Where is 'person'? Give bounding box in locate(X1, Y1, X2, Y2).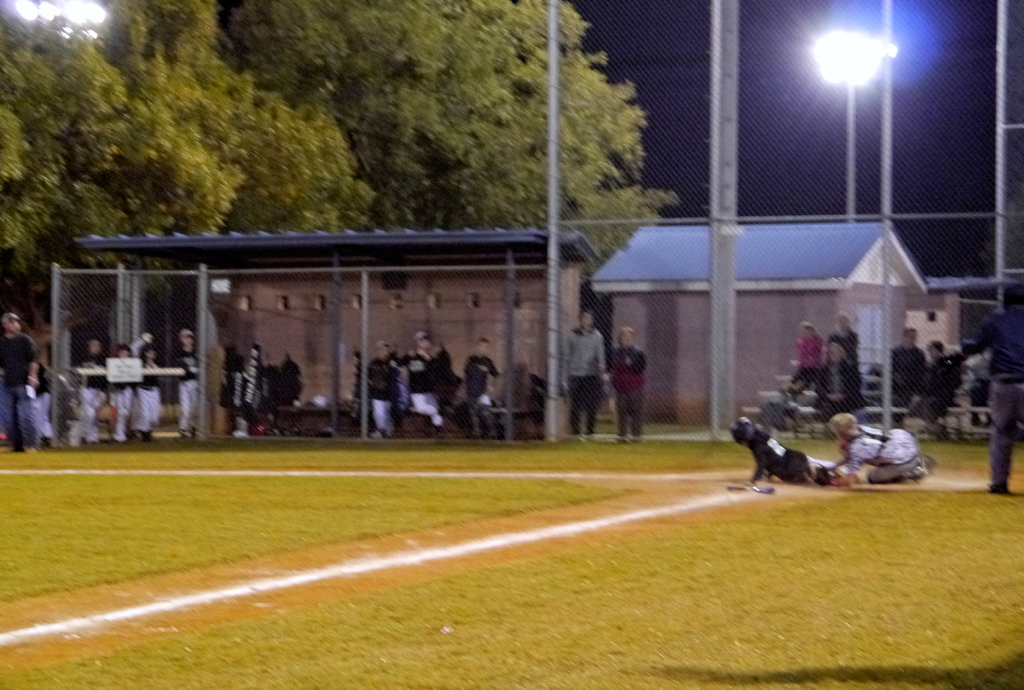
locate(564, 313, 607, 437).
